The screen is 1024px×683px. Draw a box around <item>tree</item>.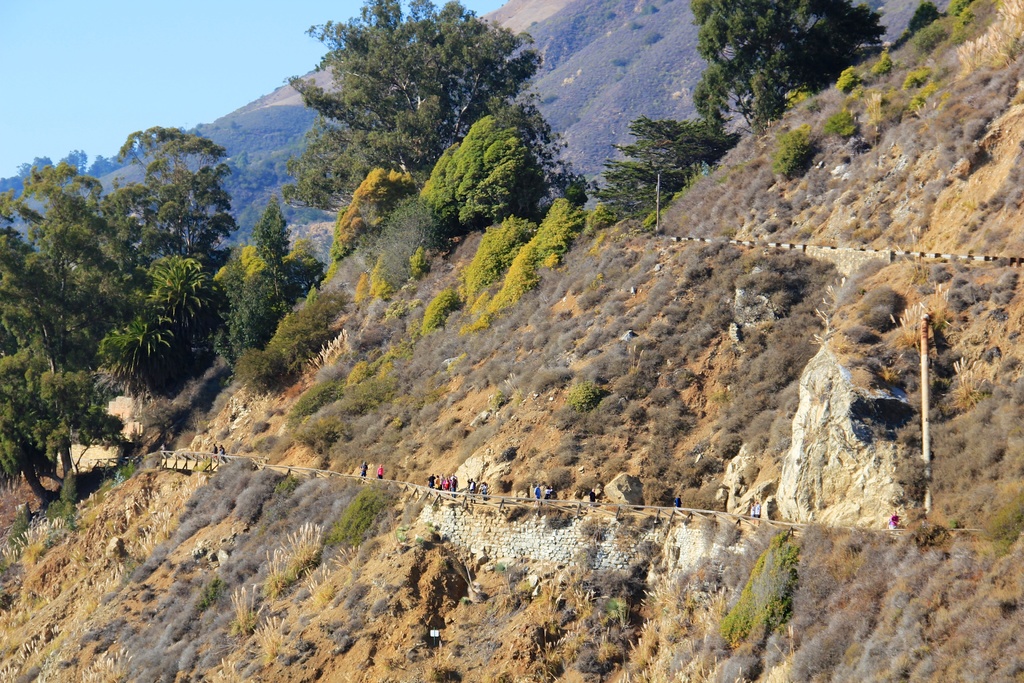
bbox=[590, 95, 735, 226].
